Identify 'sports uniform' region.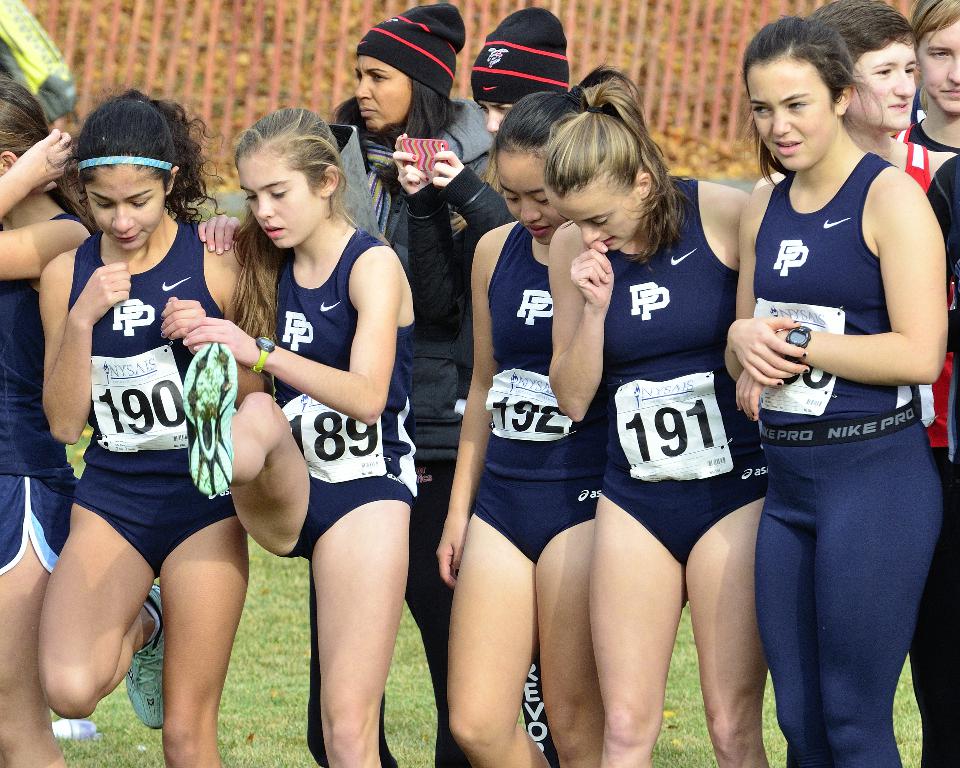
Region: (x1=0, y1=207, x2=79, y2=574).
